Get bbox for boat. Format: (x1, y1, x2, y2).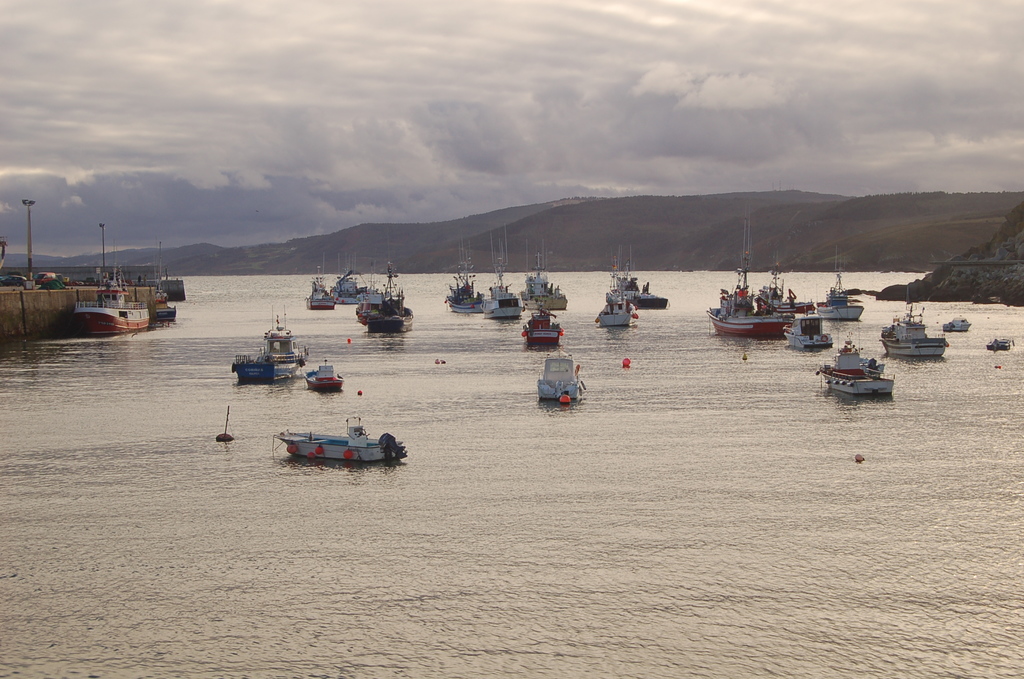
(267, 429, 401, 478).
